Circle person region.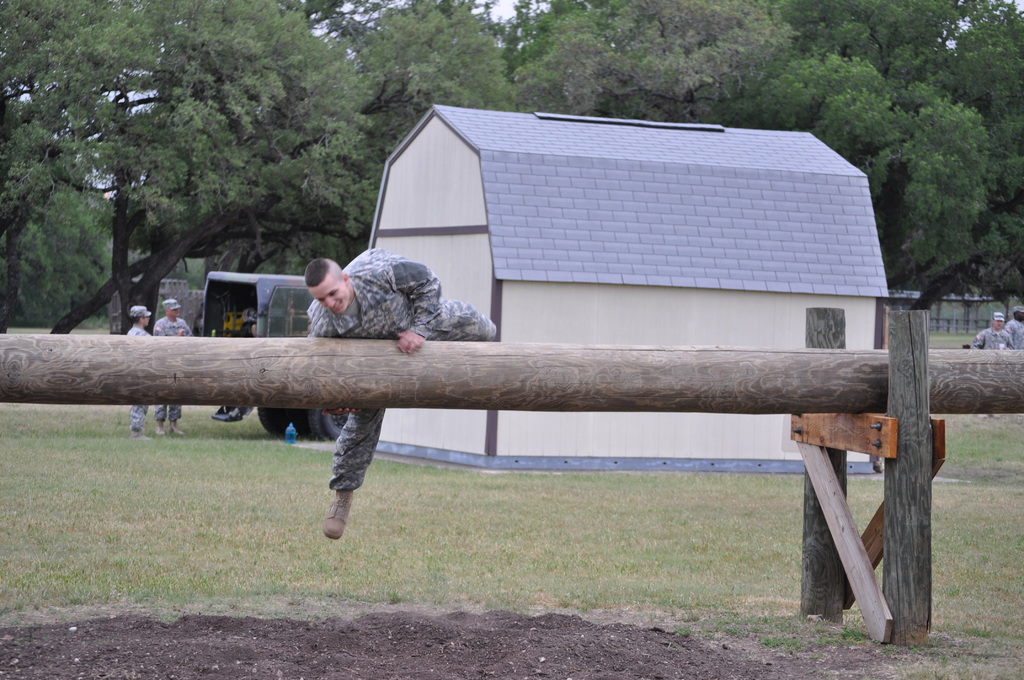
Region: <region>309, 249, 498, 538</region>.
